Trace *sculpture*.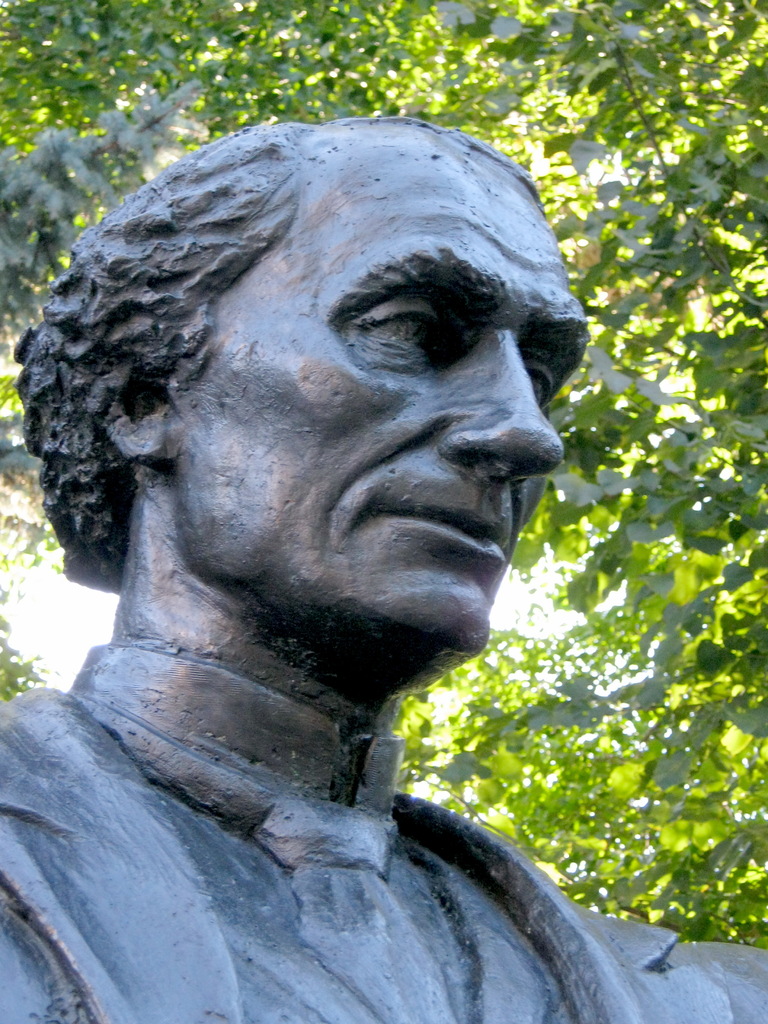
Traced to 0, 103, 671, 1023.
